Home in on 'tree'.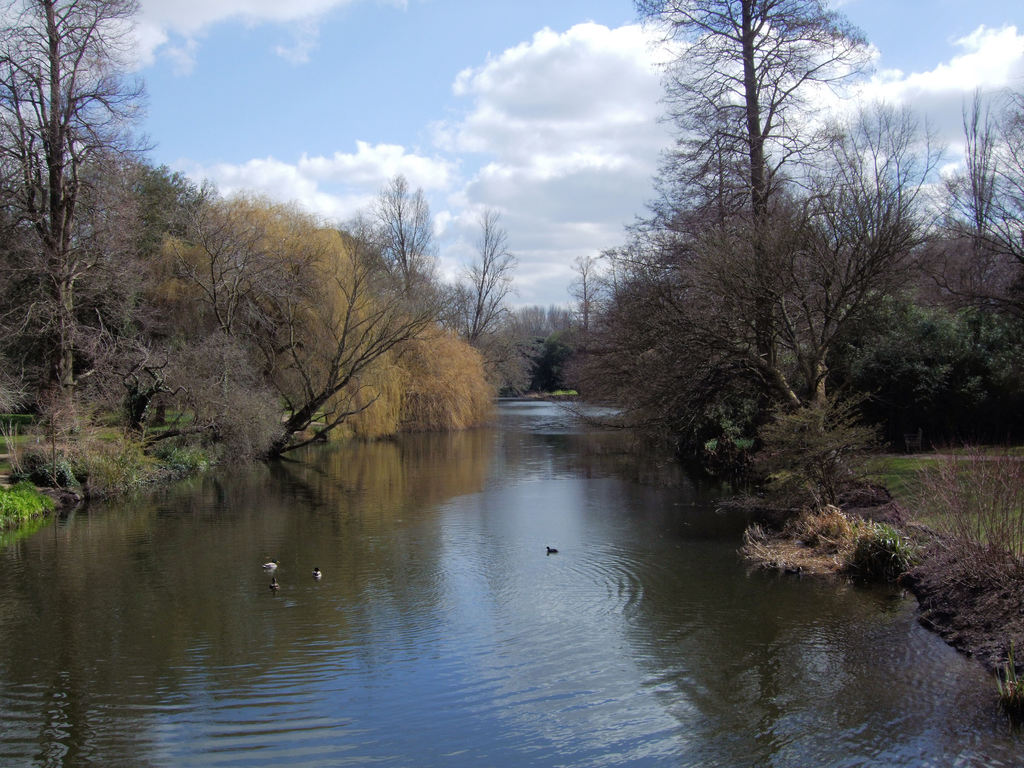
Homed in at pyautogui.locateOnScreen(276, 184, 456, 463).
